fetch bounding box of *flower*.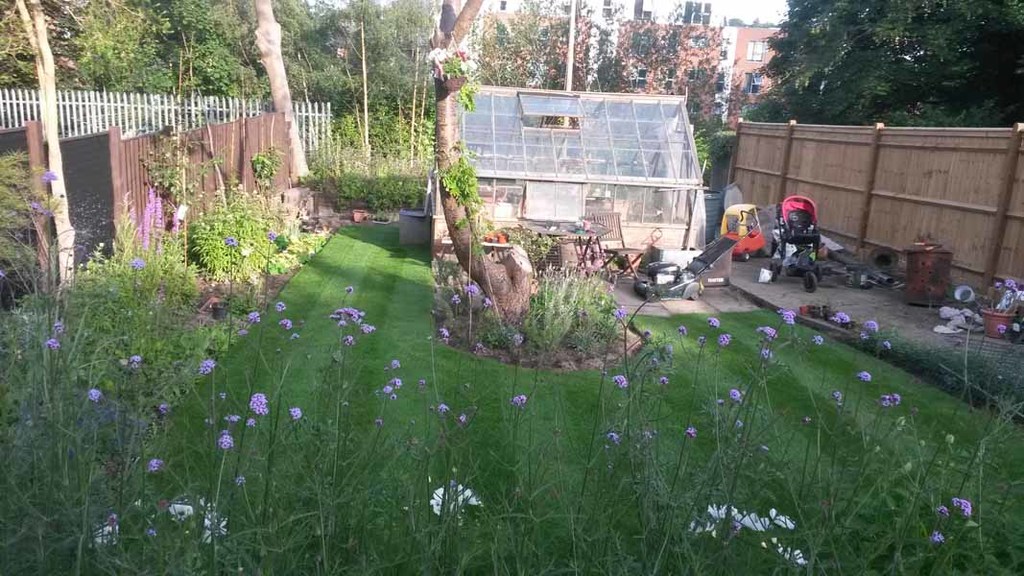
Bbox: box=[878, 391, 902, 410].
